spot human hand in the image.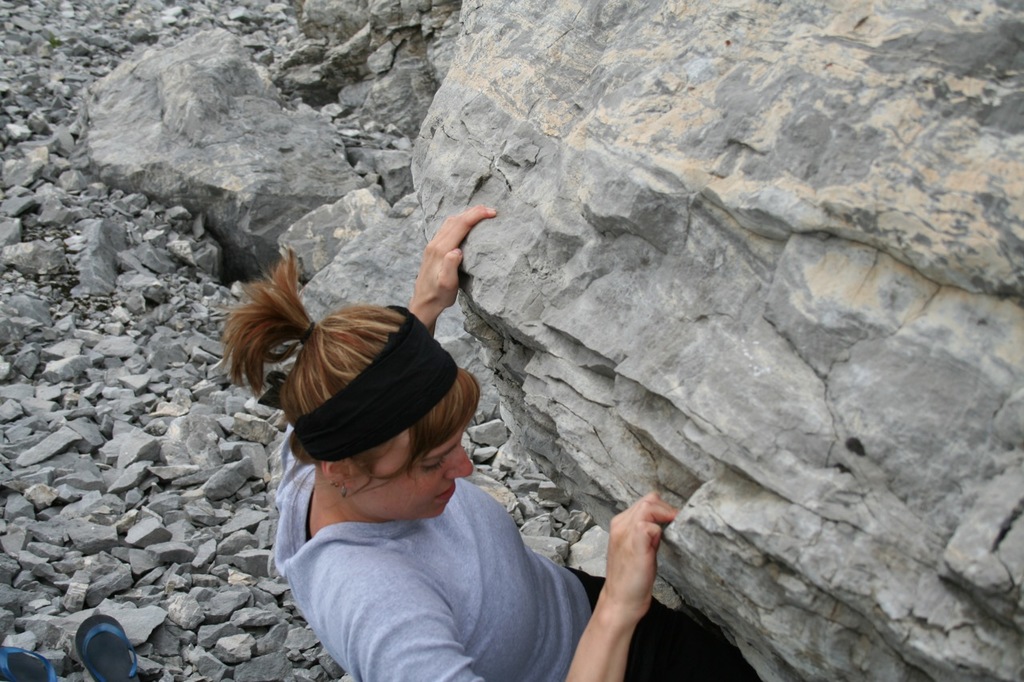
human hand found at 412:202:497:317.
